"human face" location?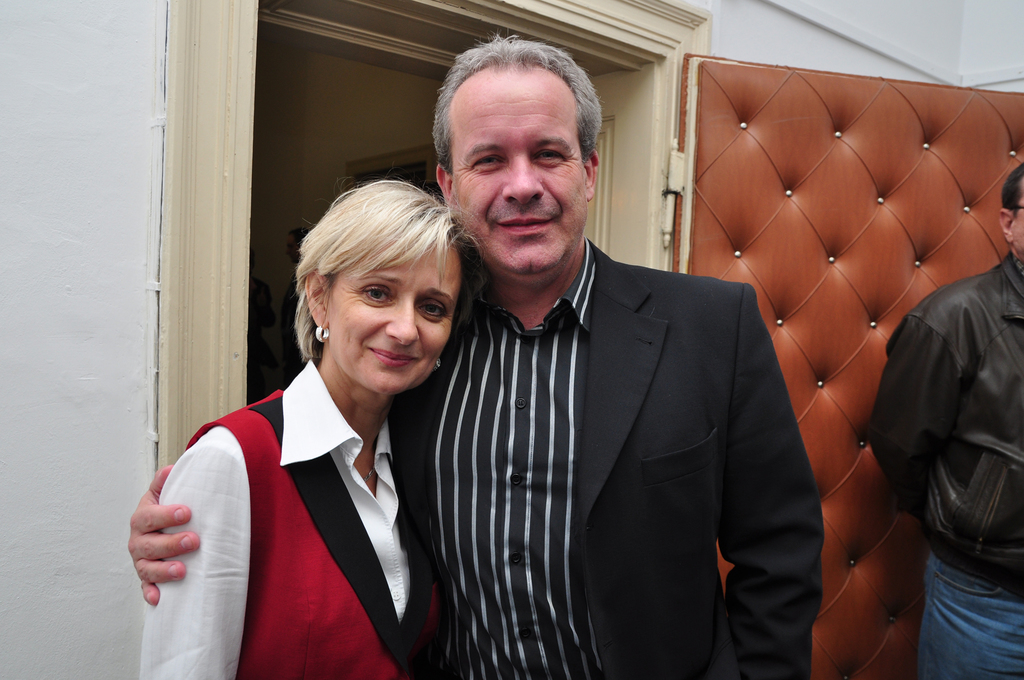
box(1006, 181, 1023, 252)
